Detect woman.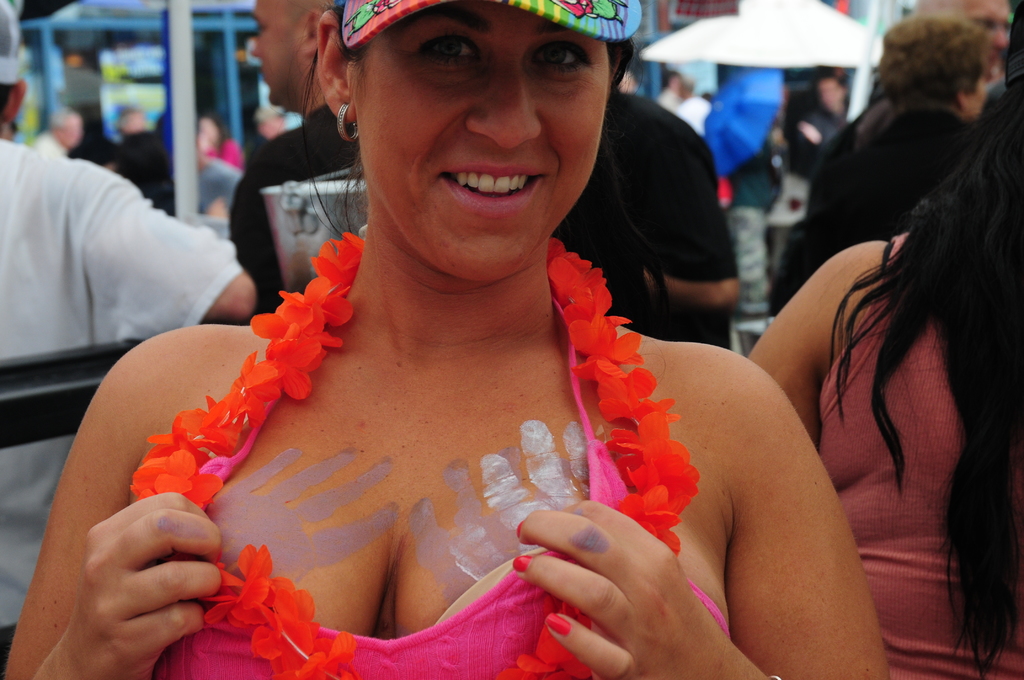
Detected at region(745, 67, 1023, 679).
